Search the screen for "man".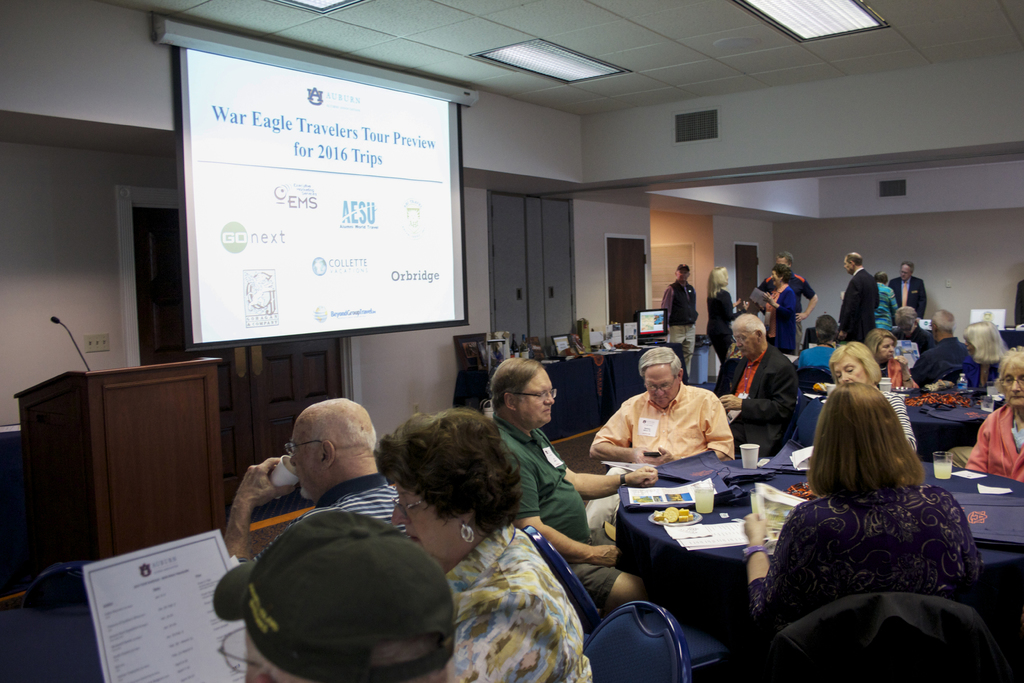
Found at (x1=876, y1=274, x2=900, y2=334).
